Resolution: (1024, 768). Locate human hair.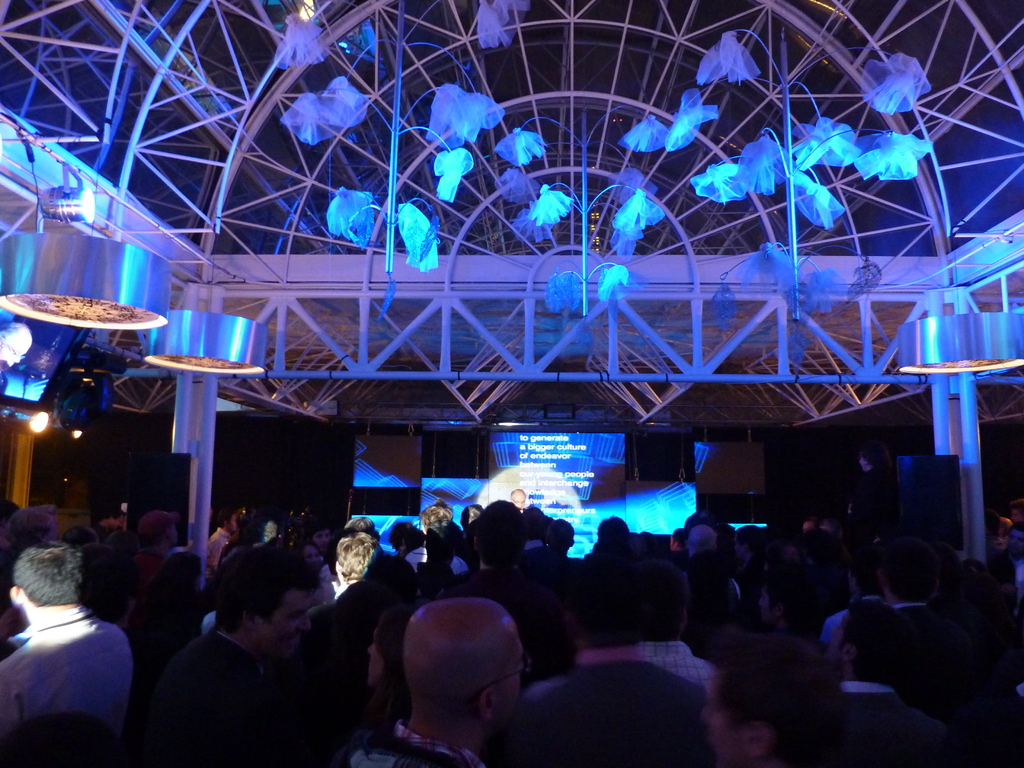
217:507:237:529.
